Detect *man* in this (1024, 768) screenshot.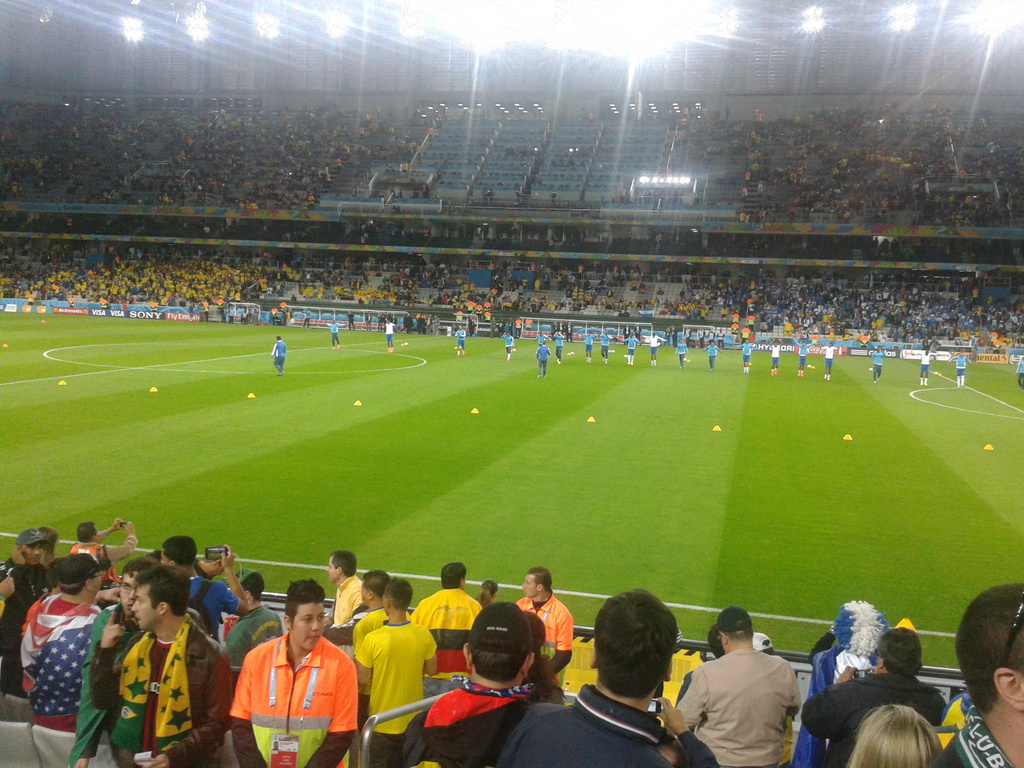
Detection: rect(66, 291, 75, 306).
